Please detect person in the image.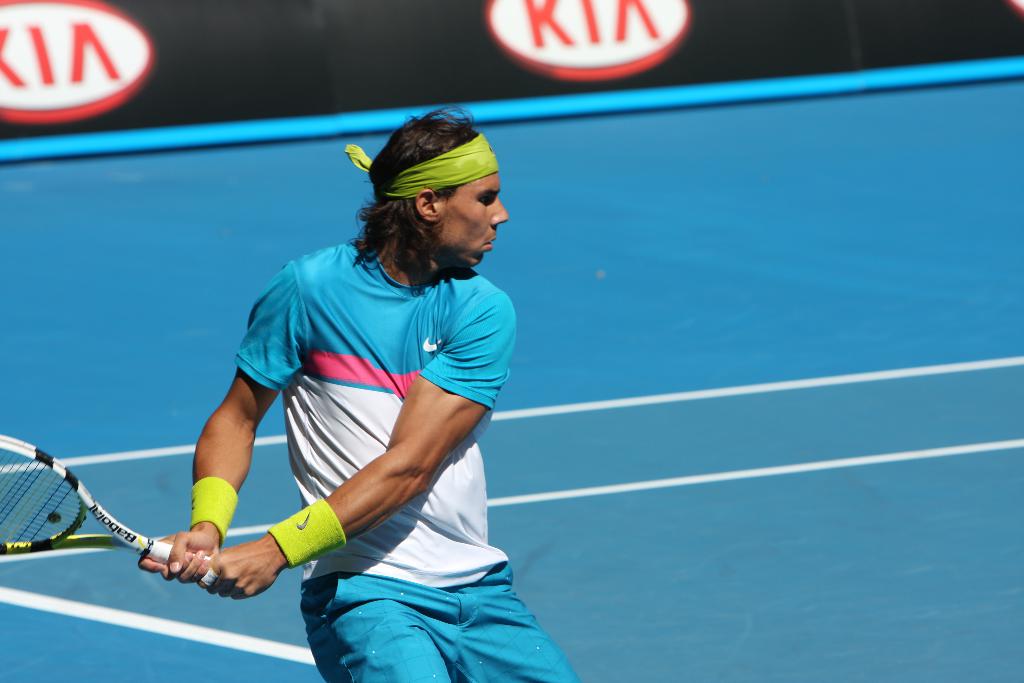
<bbox>188, 121, 535, 670</bbox>.
